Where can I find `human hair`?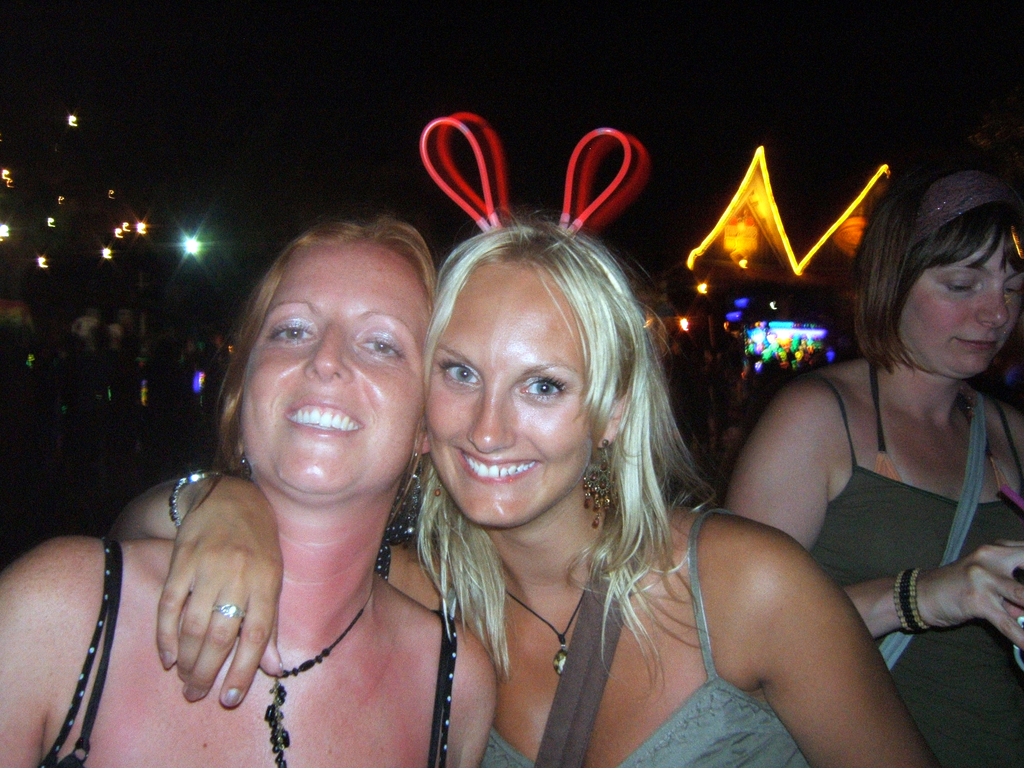
You can find it at <bbox>202, 212, 438, 490</bbox>.
